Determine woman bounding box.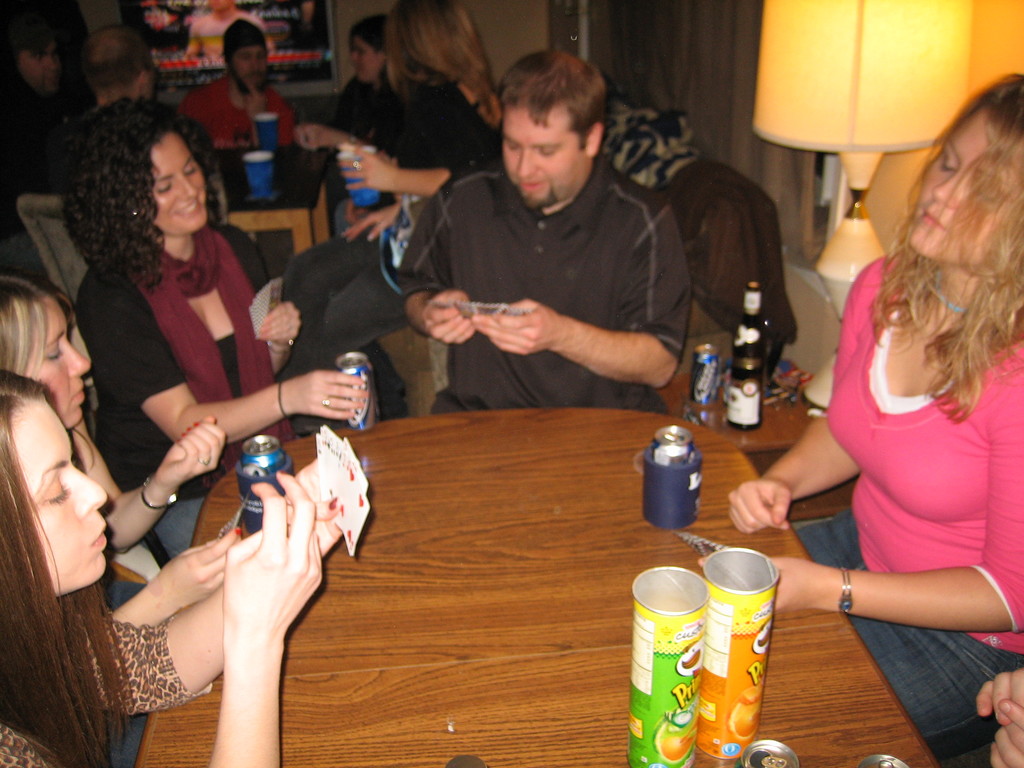
Determined: (left=0, top=267, right=228, bottom=573).
